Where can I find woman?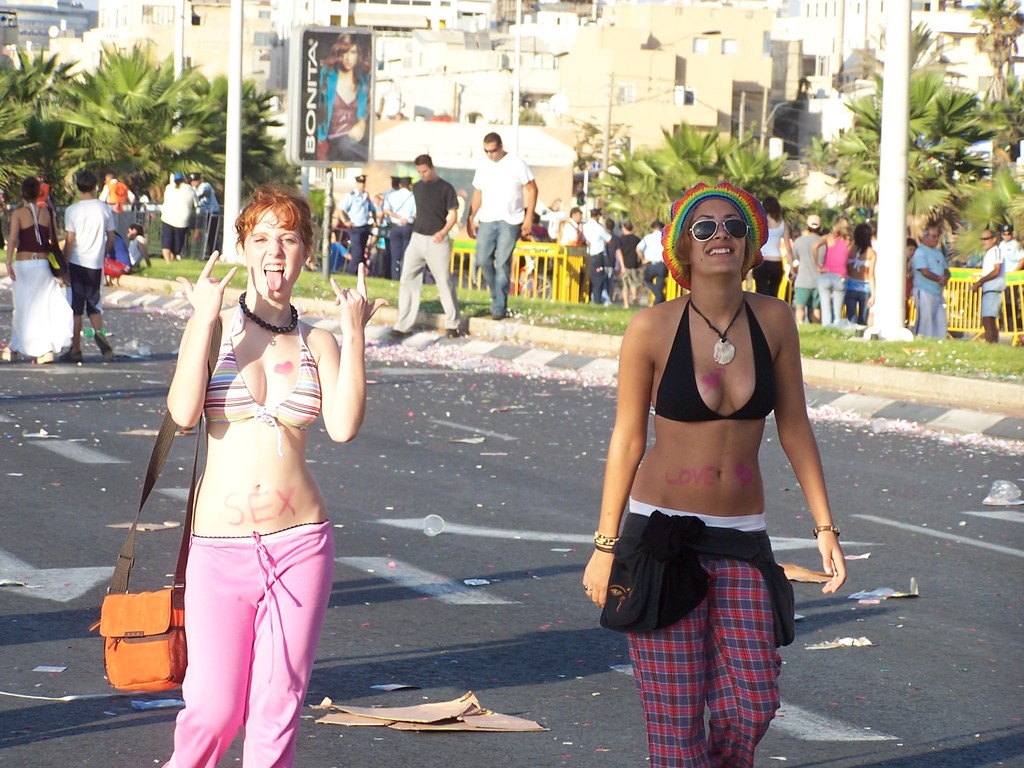
You can find it at <bbox>324, 32, 369, 157</bbox>.
